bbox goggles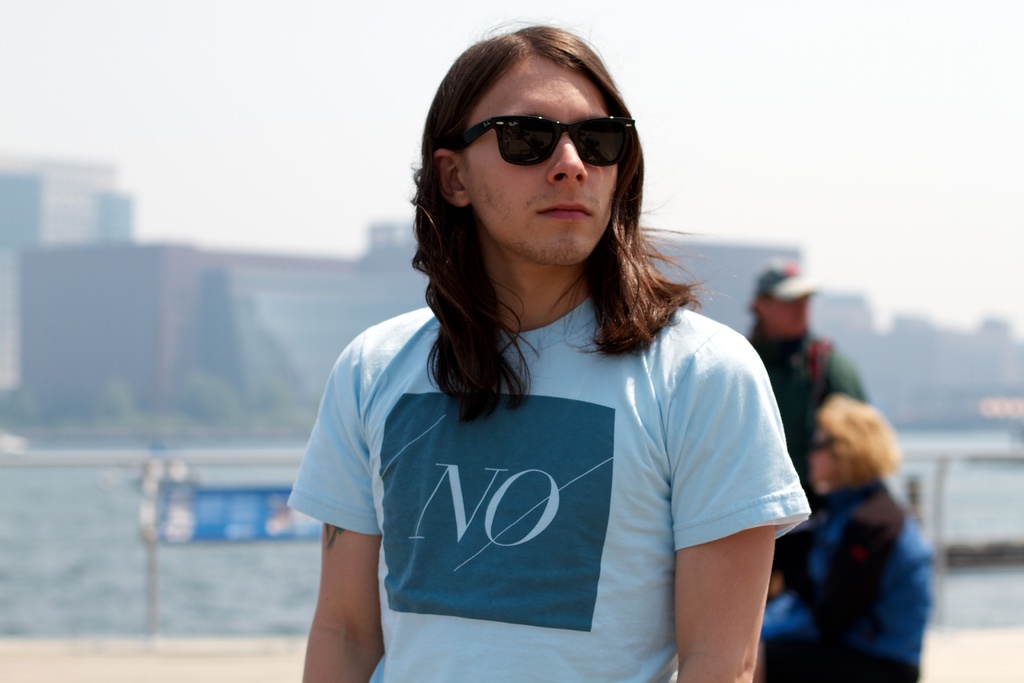
<box>803,436,834,452</box>
